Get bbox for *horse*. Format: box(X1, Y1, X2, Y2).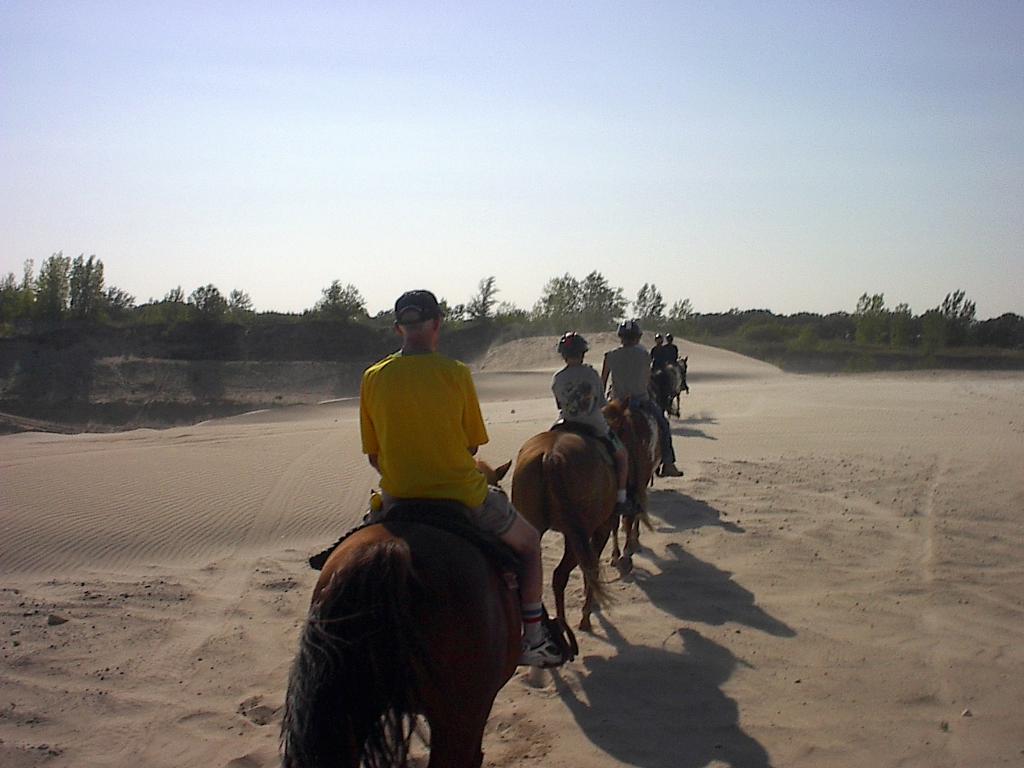
box(666, 355, 691, 418).
